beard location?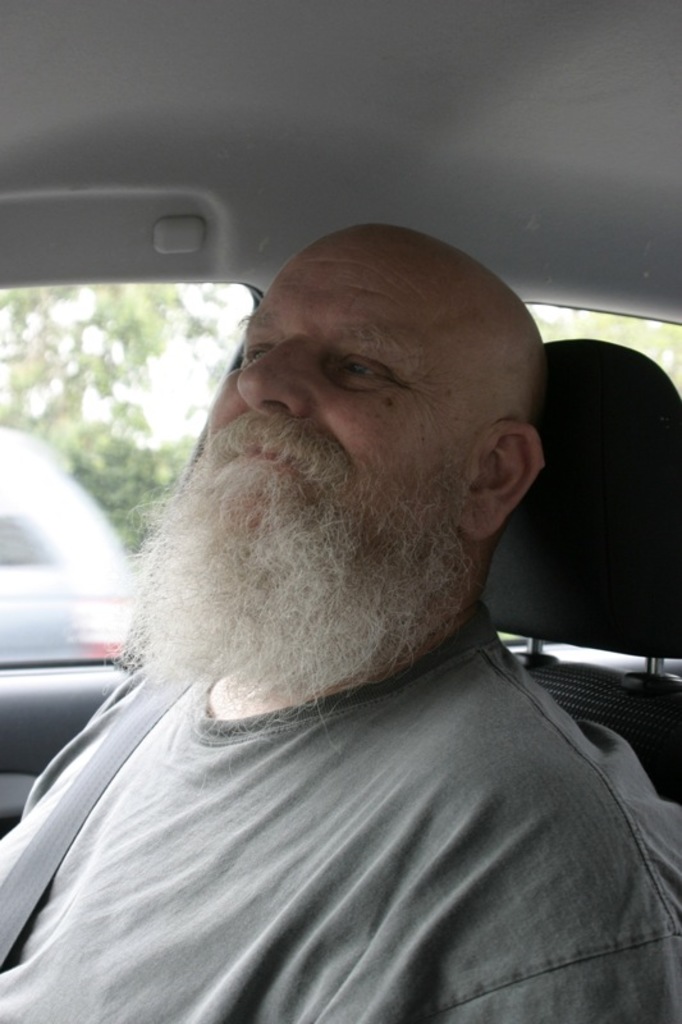
<box>120,402,535,700</box>
